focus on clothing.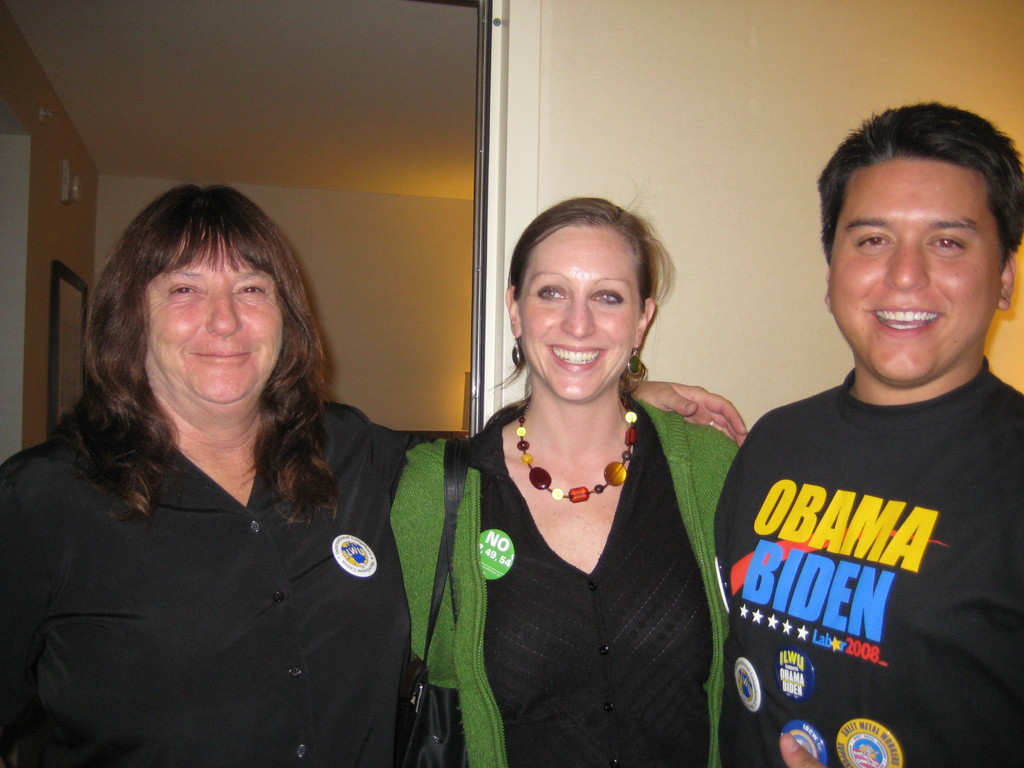
Focused at crop(714, 351, 1023, 767).
